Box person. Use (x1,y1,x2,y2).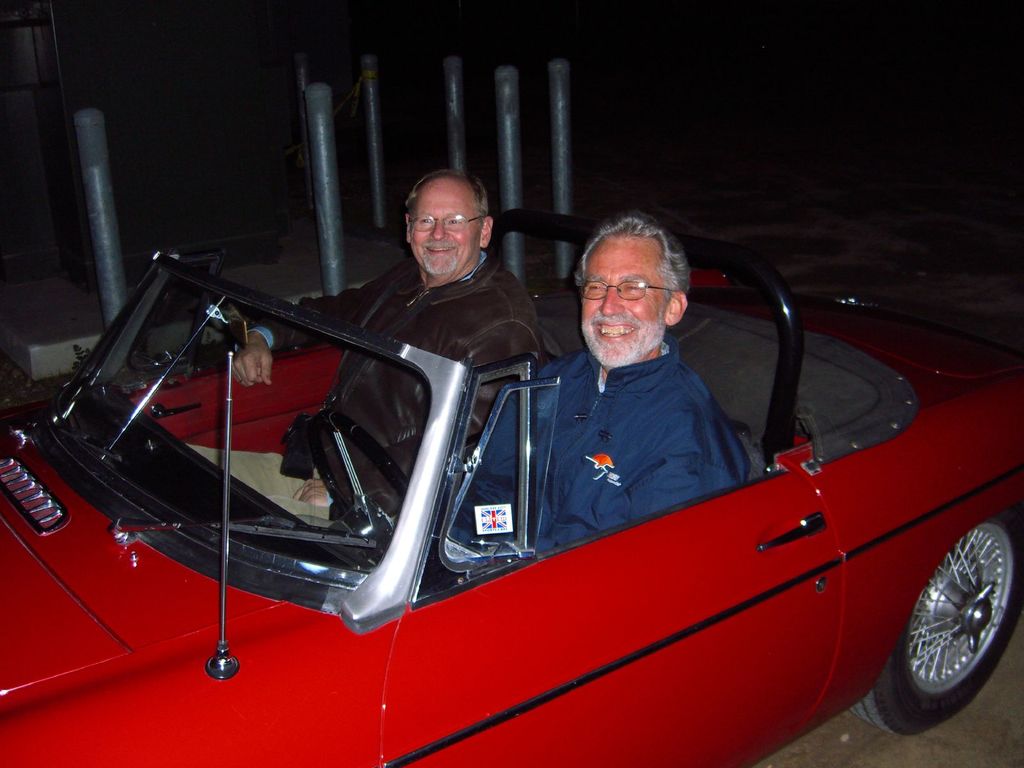
(181,169,547,516).
